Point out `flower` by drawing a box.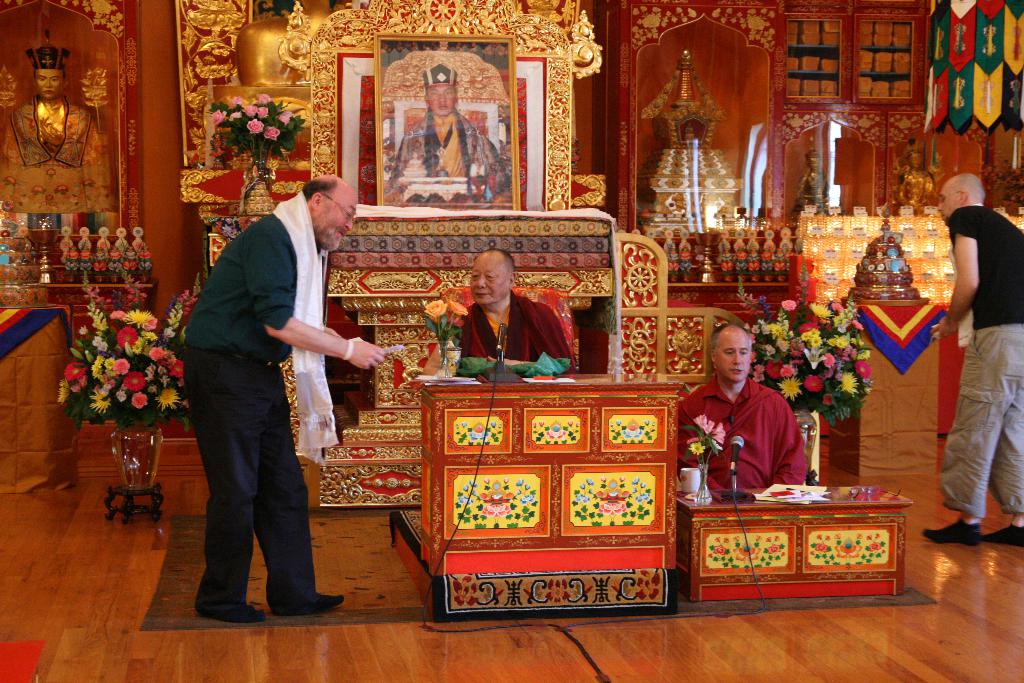
{"x1": 756, "y1": 292, "x2": 771, "y2": 320}.
